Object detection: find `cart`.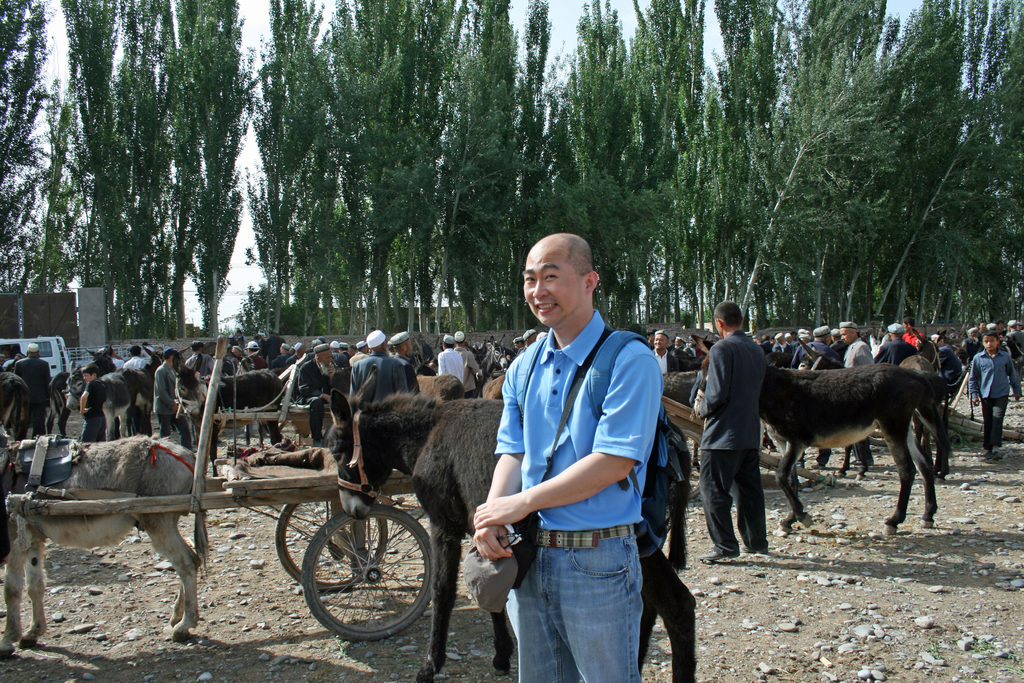
[x1=210, y1=366, x2=335, y2=450].
